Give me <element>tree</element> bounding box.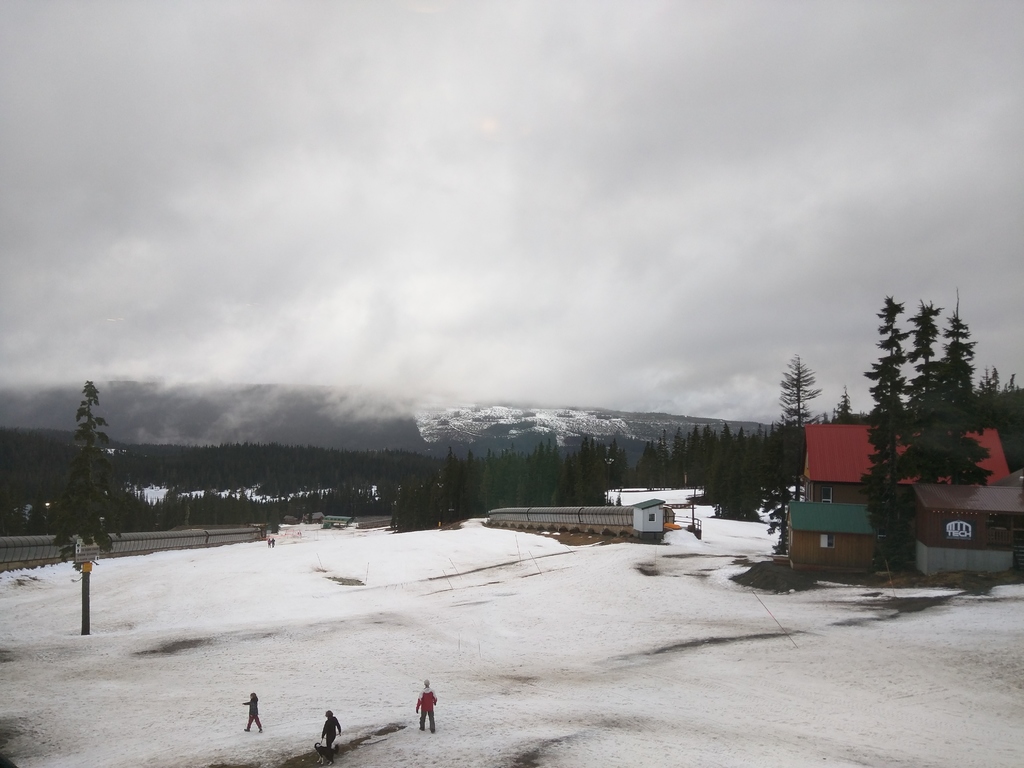
pyautogui.locateOnScreen(763, 352, 828, 528).
